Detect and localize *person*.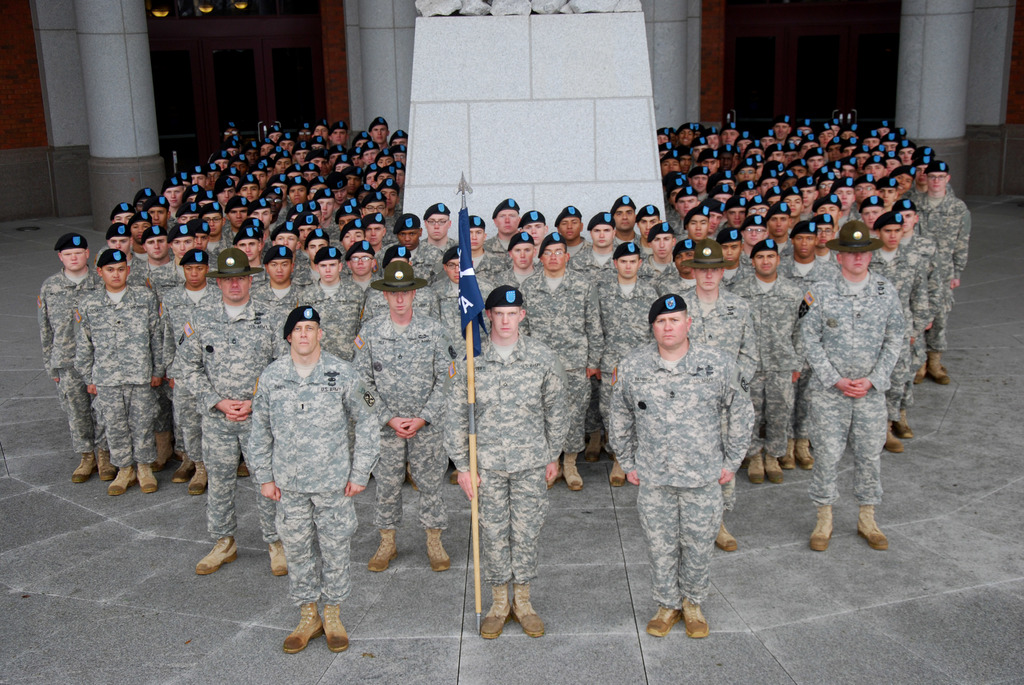
Localized at (251,304,382,658).
